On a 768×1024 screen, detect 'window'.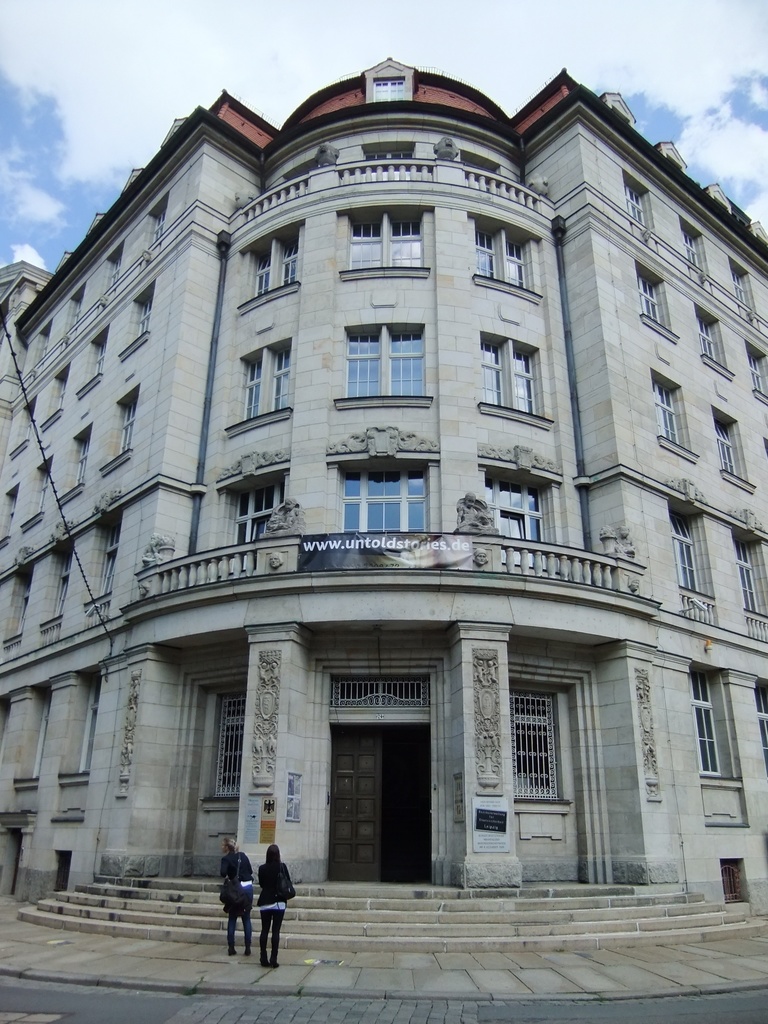
[623,170,658,235].
